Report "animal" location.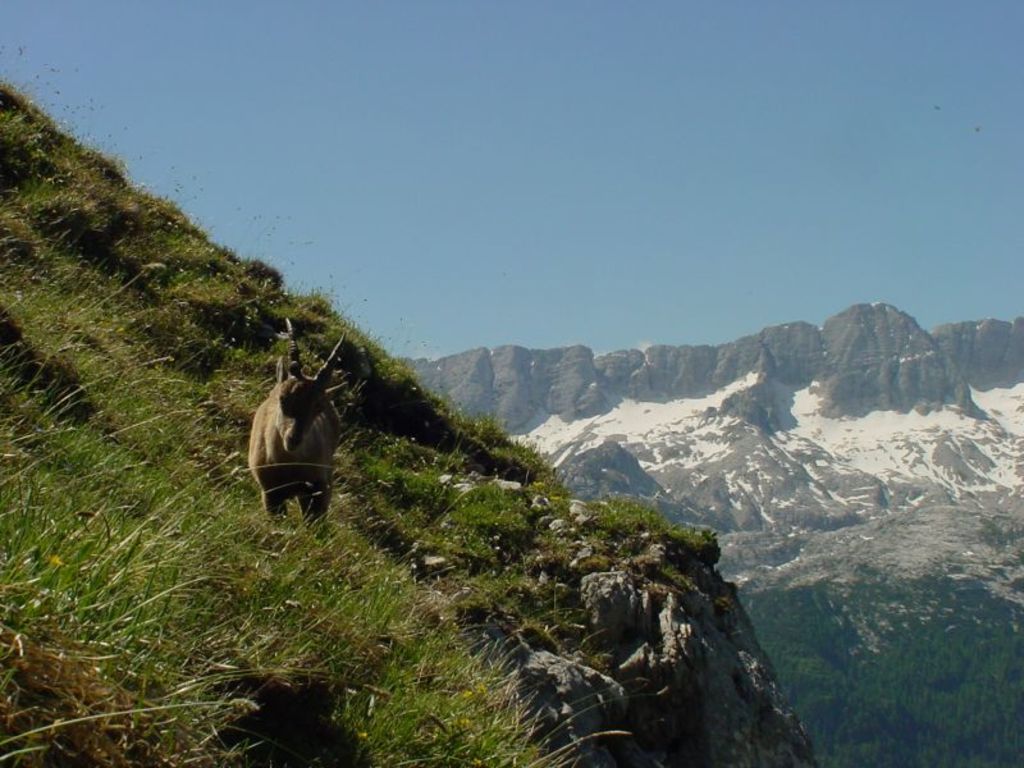
Report: left=242, top=310, right=353, bottom=543.
